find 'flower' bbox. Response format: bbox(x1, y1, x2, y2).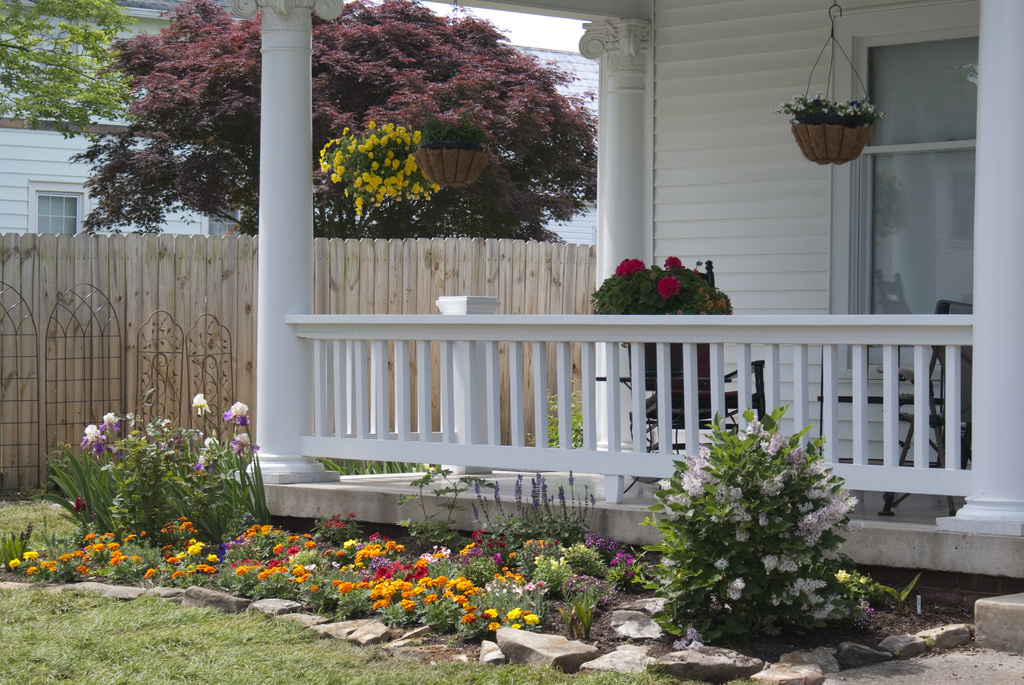
bbox(662, 253, 685, 270).
